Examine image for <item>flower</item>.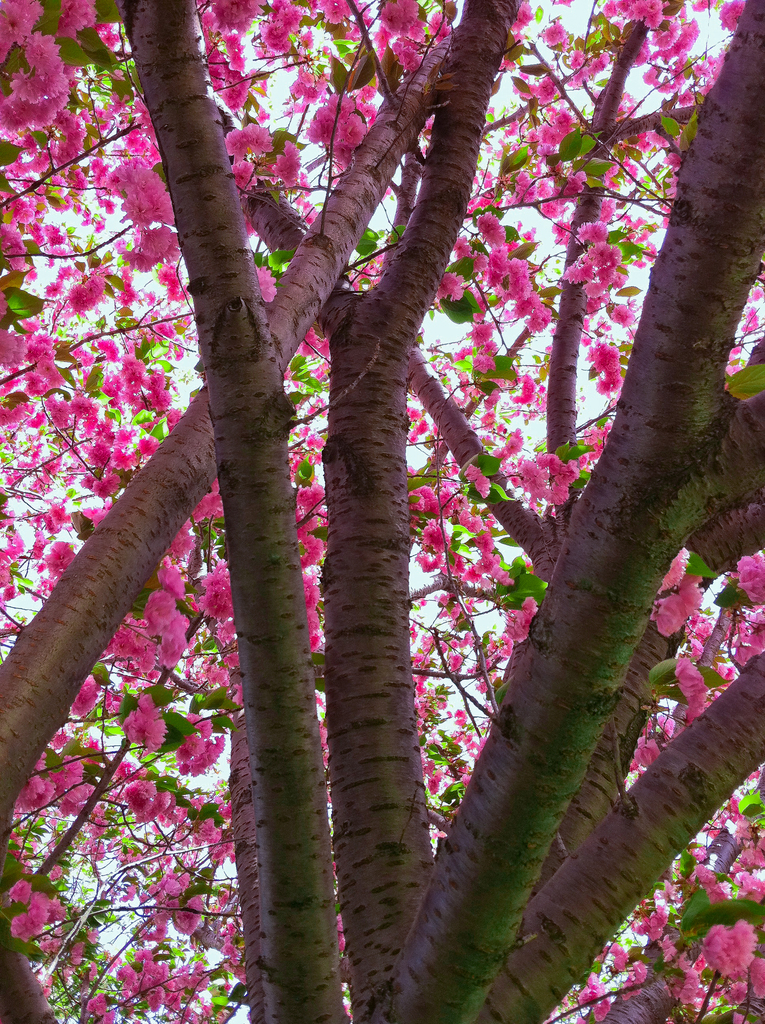
Examination result: (650, 580, 705, 639).
